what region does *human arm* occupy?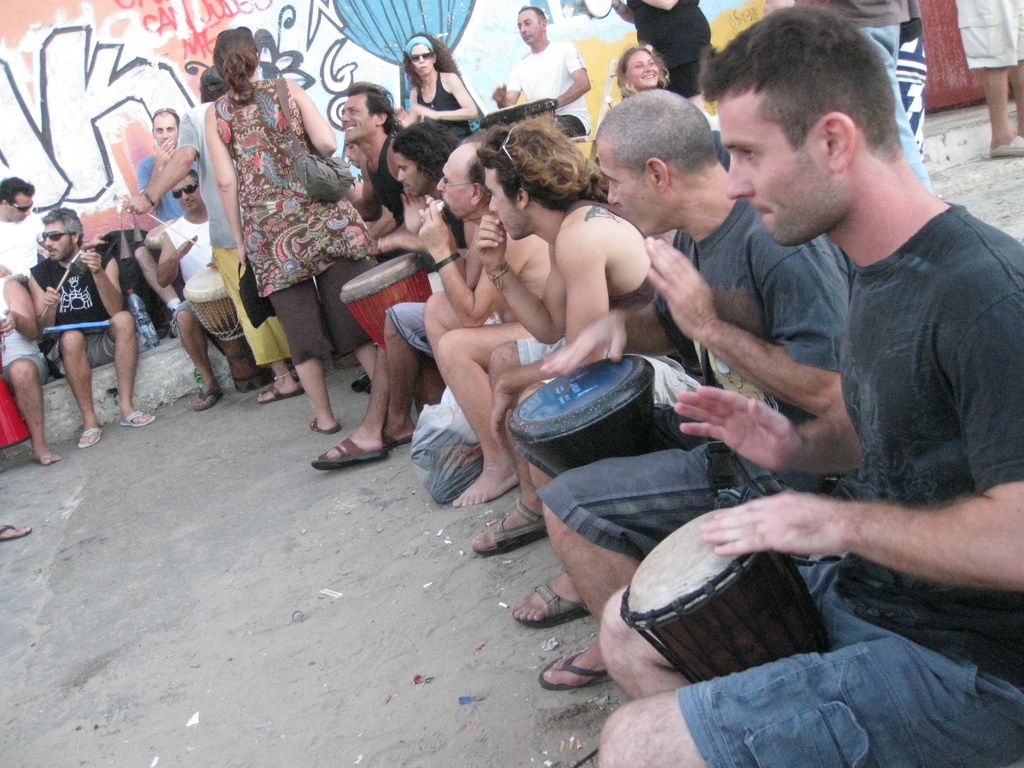
{"x1": 650, "y1": 232, "x2": 854, "y2": 419}.
